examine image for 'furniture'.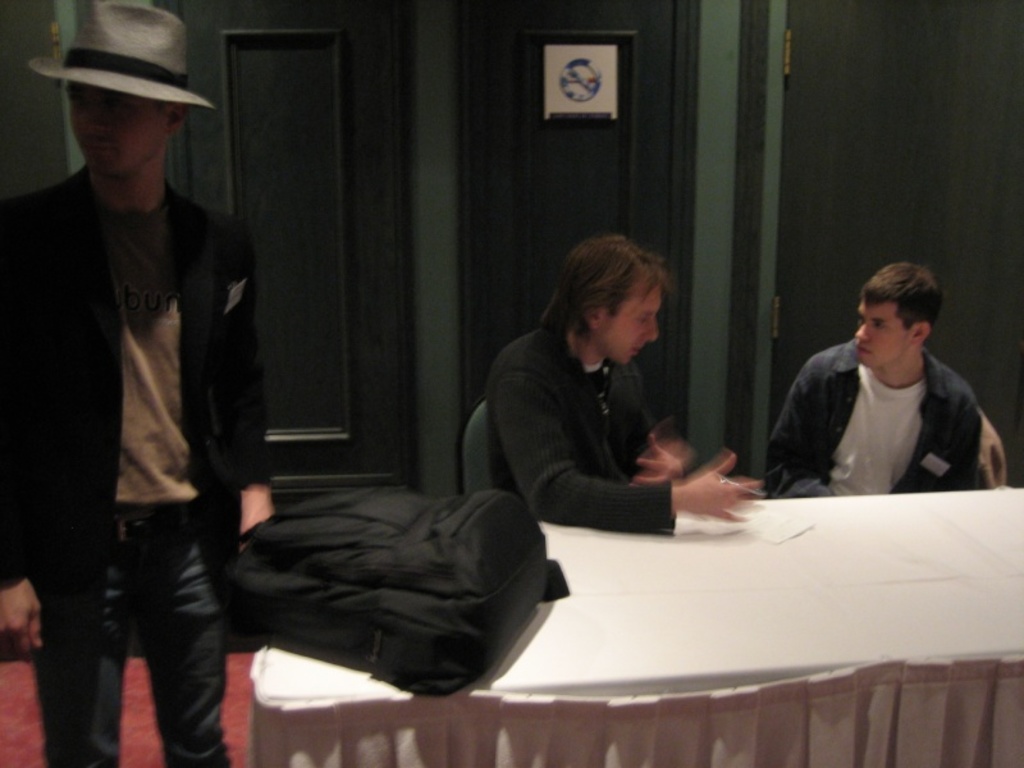
Examination result: (left=462, top=402, right=494, bottom=488).
